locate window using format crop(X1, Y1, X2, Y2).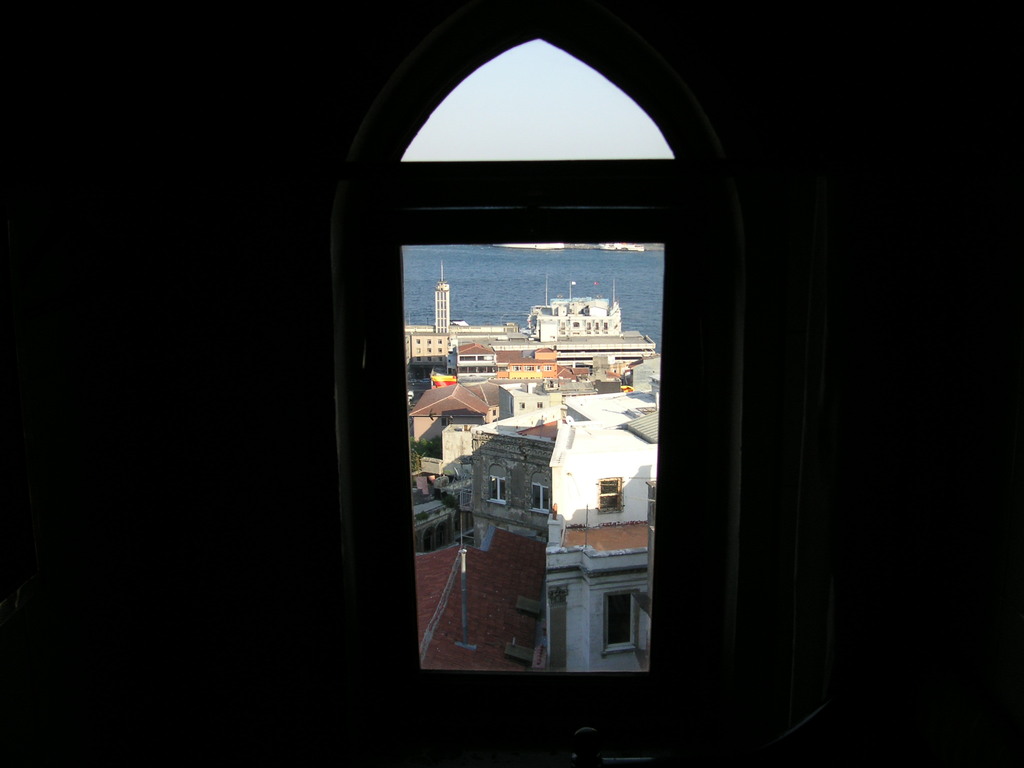
crop(439, 345, 442, 350).
